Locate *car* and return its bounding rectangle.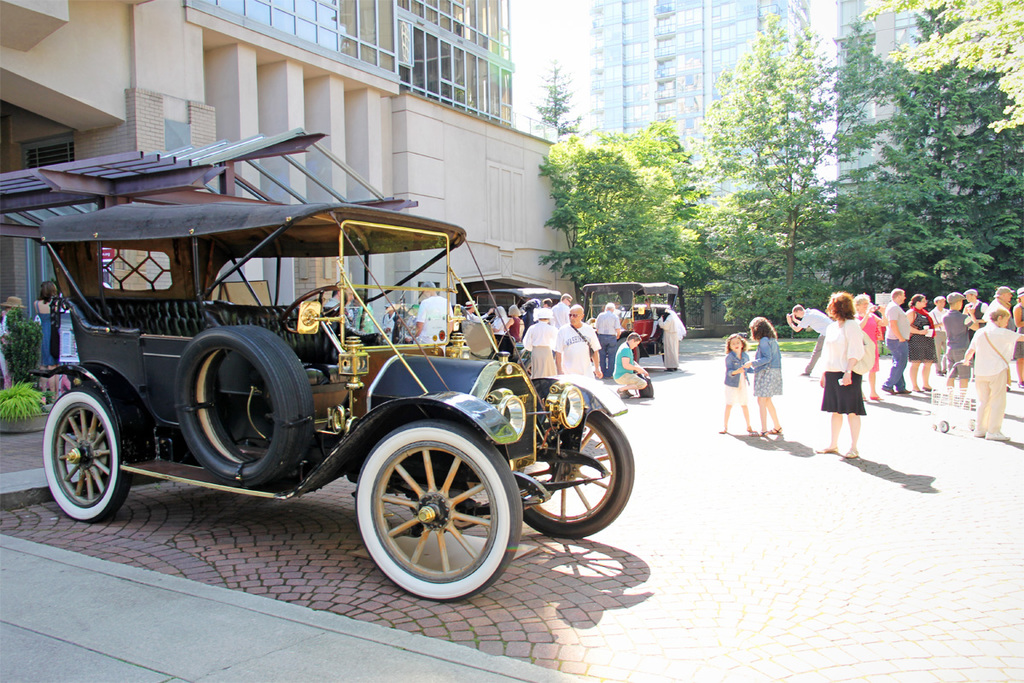
(left=42, top=197, right=634, bottom=601).
